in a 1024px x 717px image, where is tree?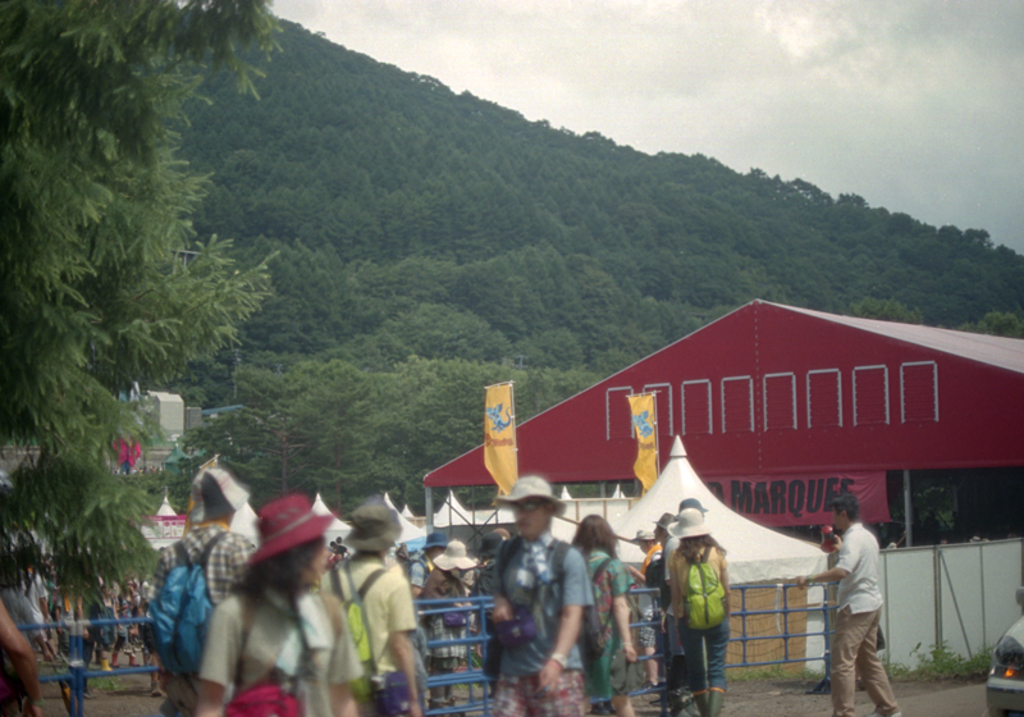
(left=0, top=23, right=251, bottom=612).
